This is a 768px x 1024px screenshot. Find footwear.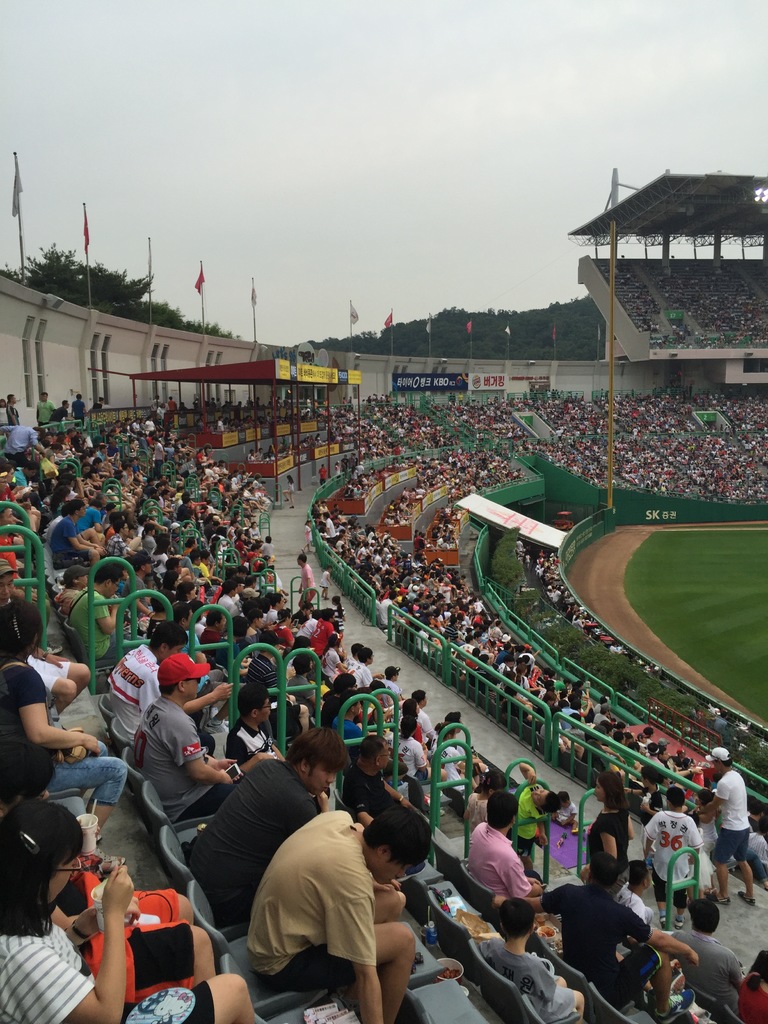
Bounding box: select_region(675, 917, 689, 929).
